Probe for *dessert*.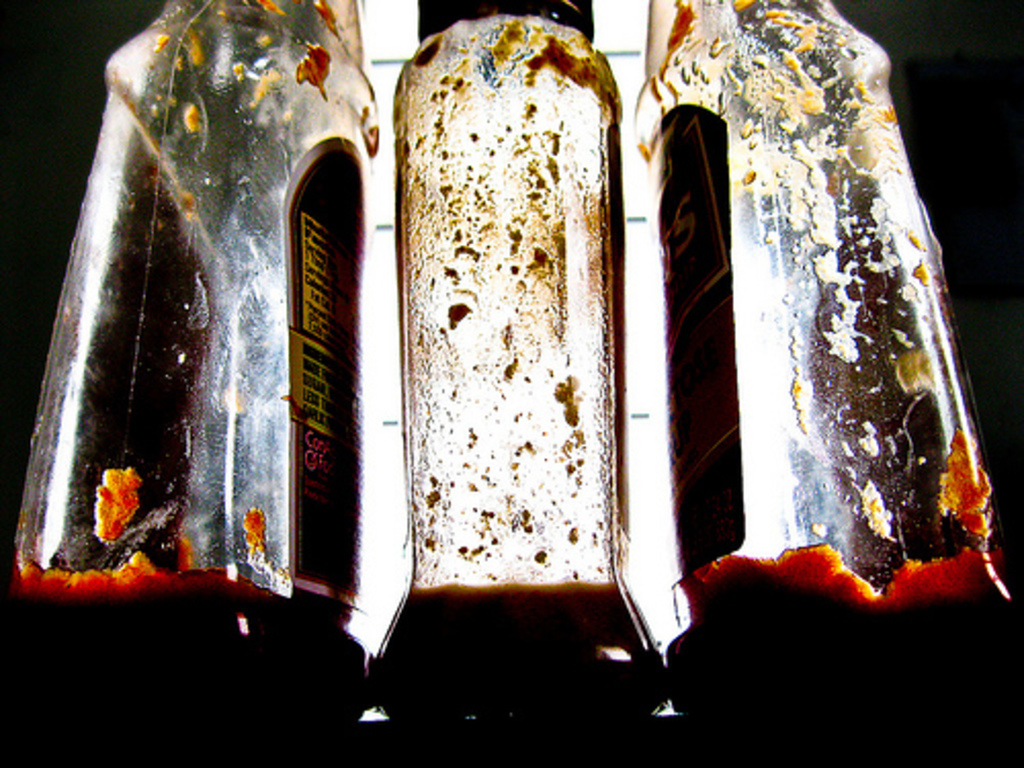
Probe result: (left=88, top=467, right=145, bottom=537).
